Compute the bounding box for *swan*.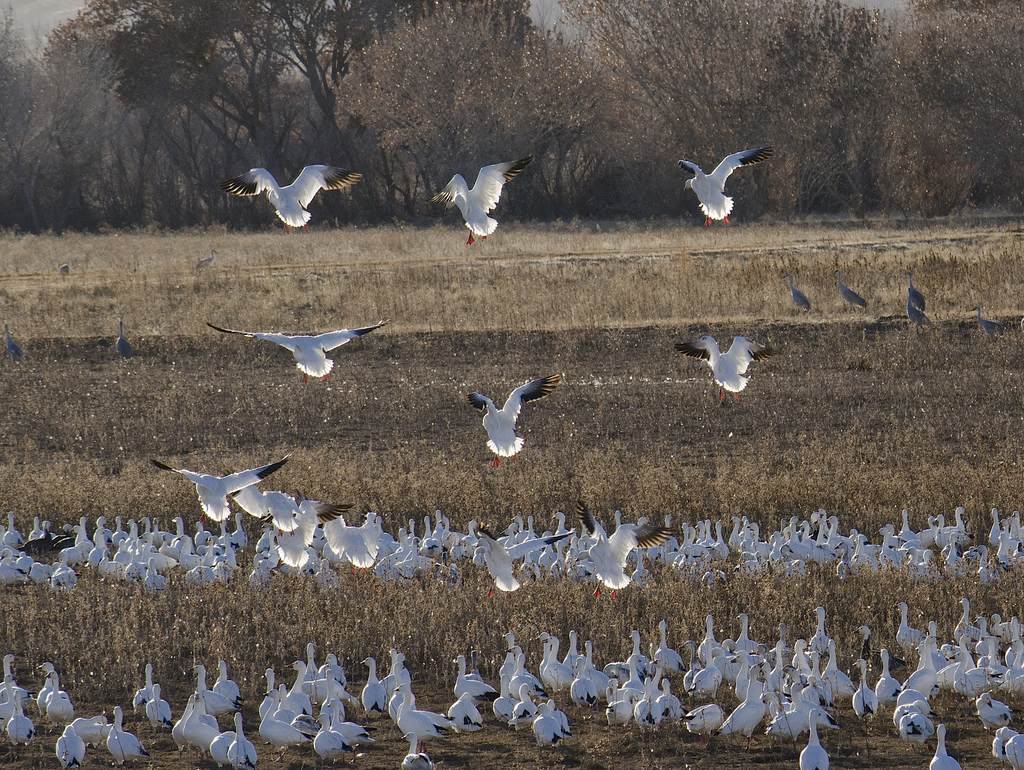
(207, 320, 388, 385).
